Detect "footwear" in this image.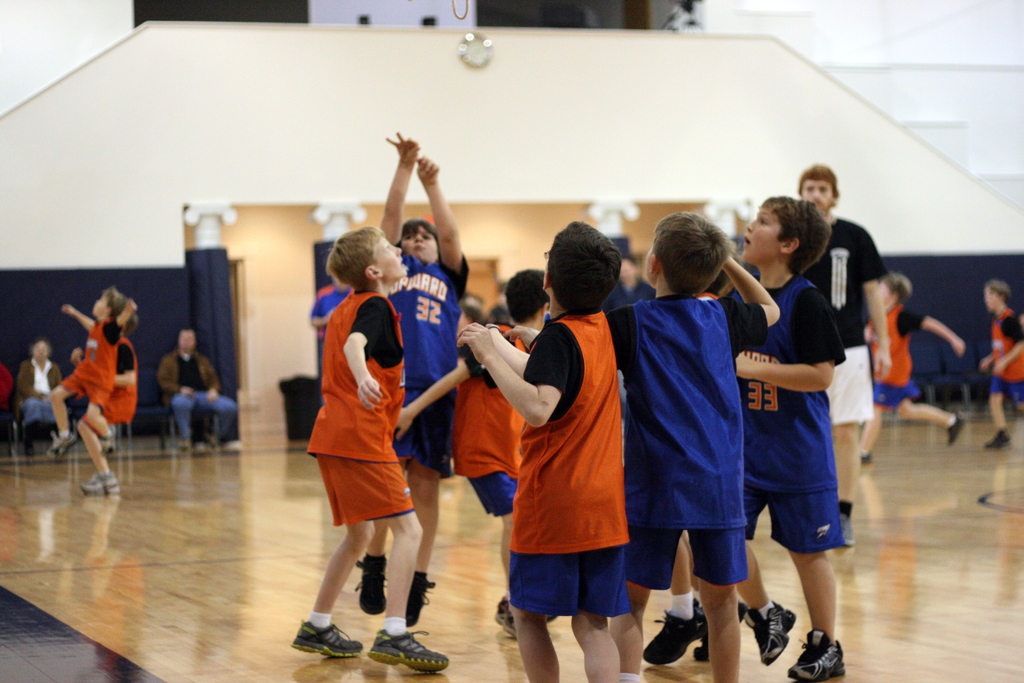
Detection: 180:434:191:450.
